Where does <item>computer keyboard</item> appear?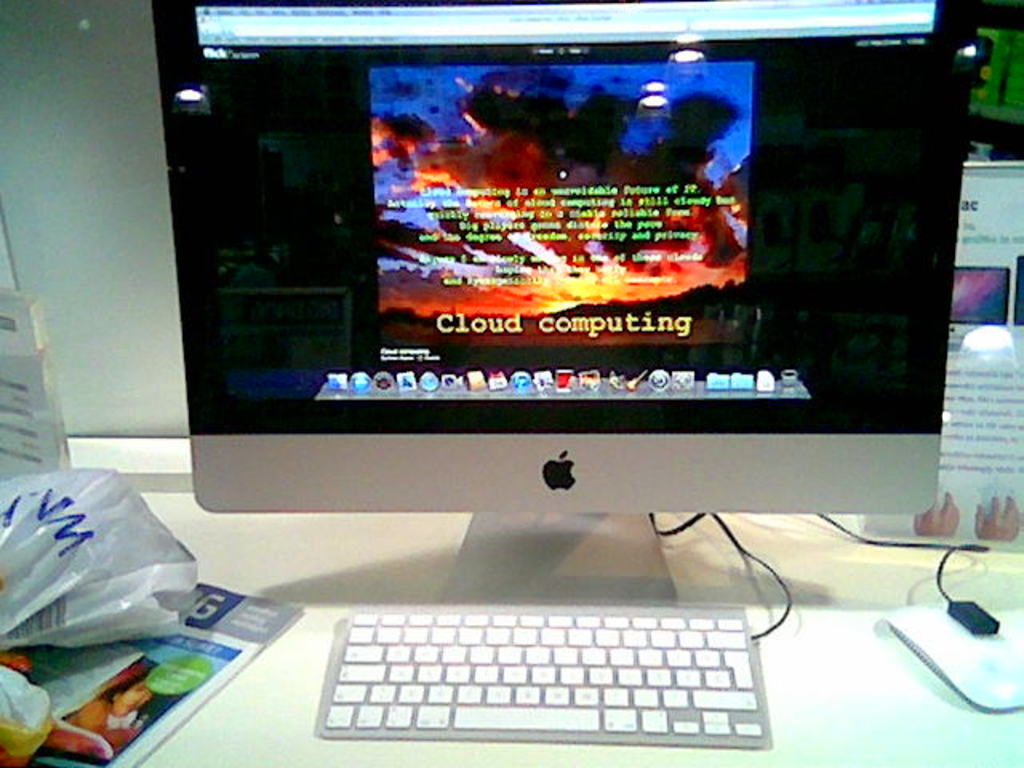
Appears at rect(314, 611, 773, 739).
